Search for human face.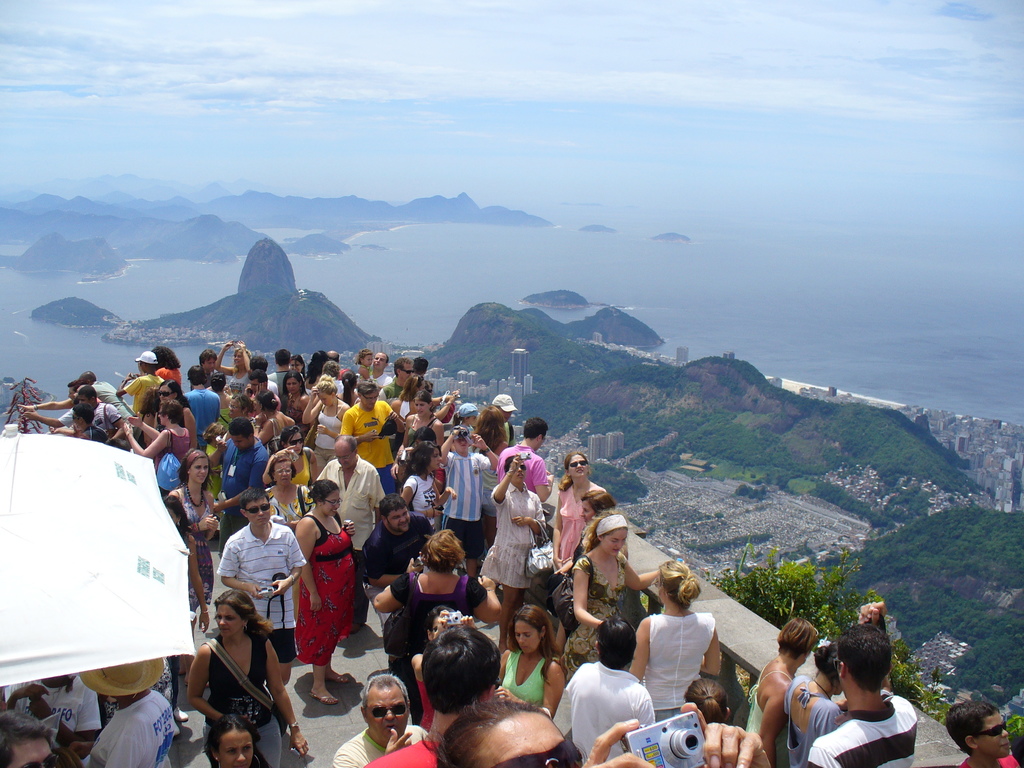
Found at l=412, t=399, r=428, b=415.
